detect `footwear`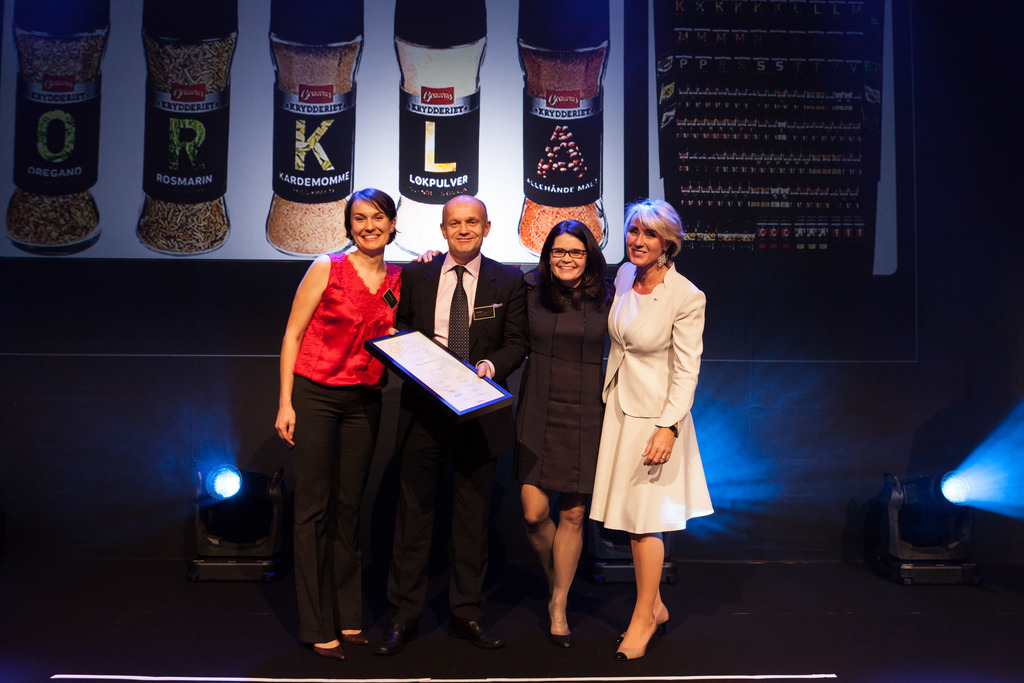
(475, 614, 511, 646)
